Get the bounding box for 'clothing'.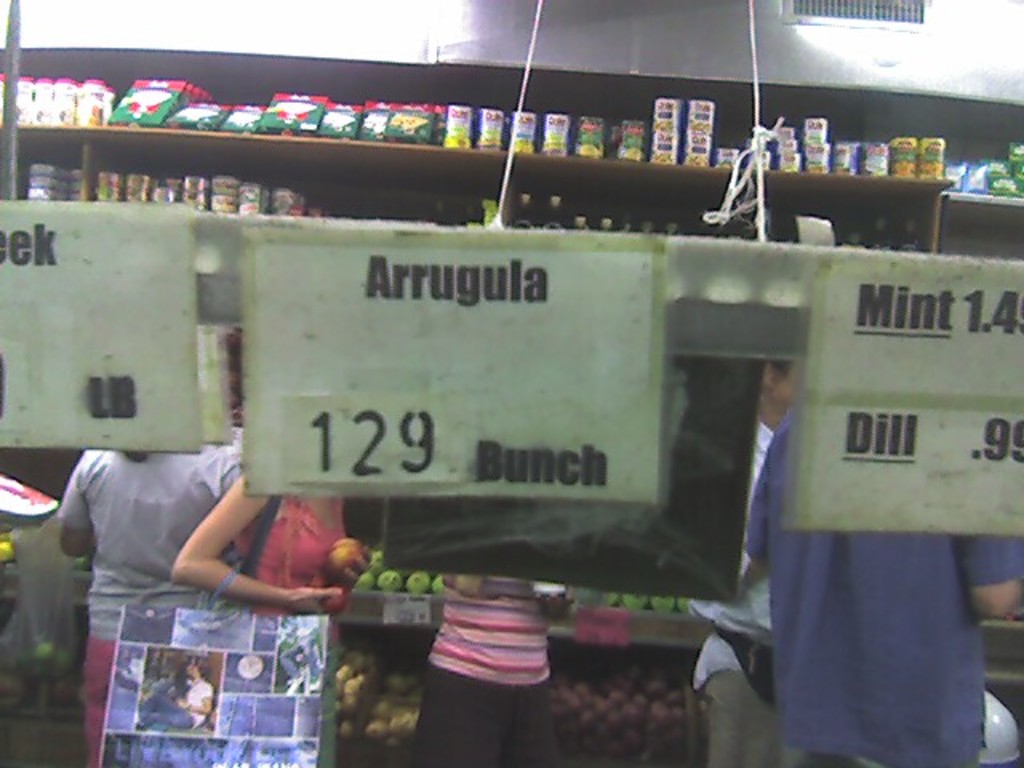
bbox=(59, 450, 238, 762).
